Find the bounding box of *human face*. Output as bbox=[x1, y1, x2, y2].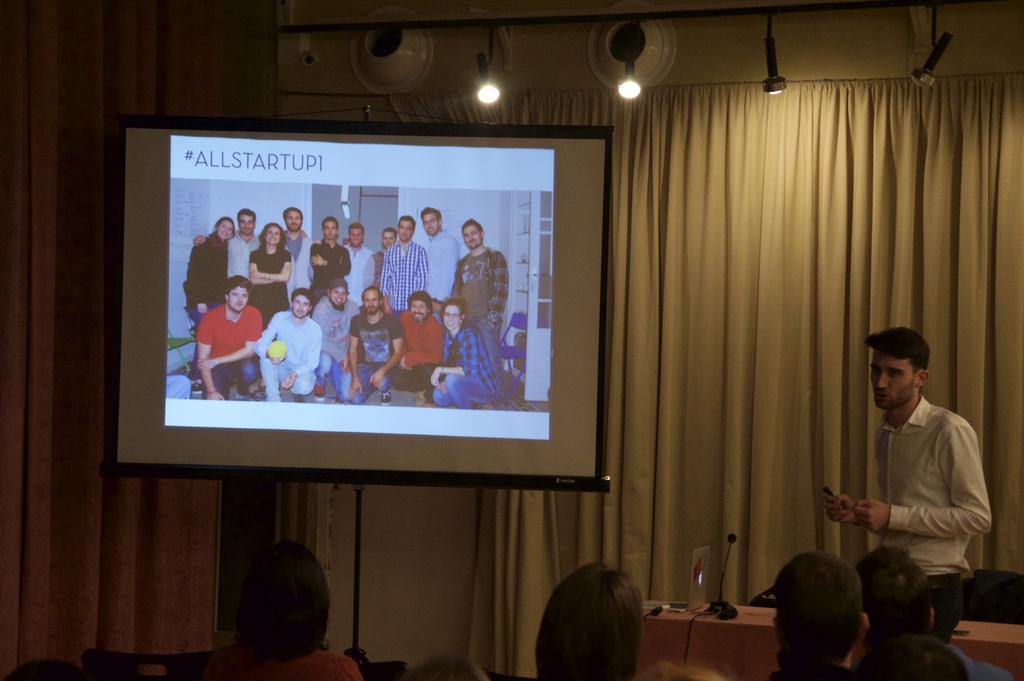
bbox=[292, 293, 312, 322].
